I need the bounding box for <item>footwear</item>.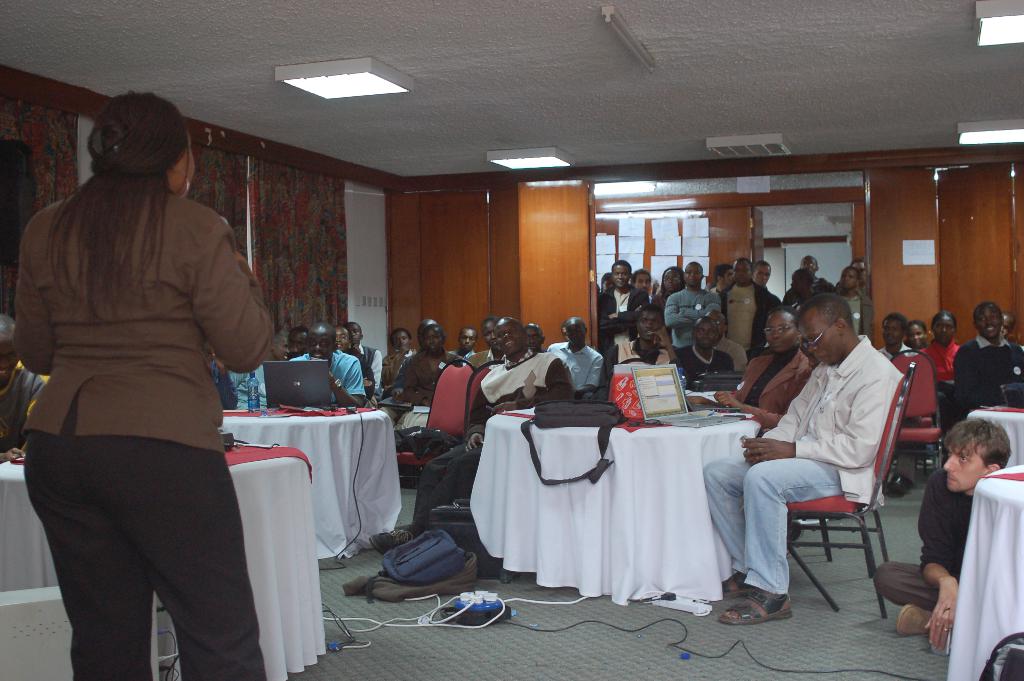
Here it is: rect(716, 590, 793, 625).
